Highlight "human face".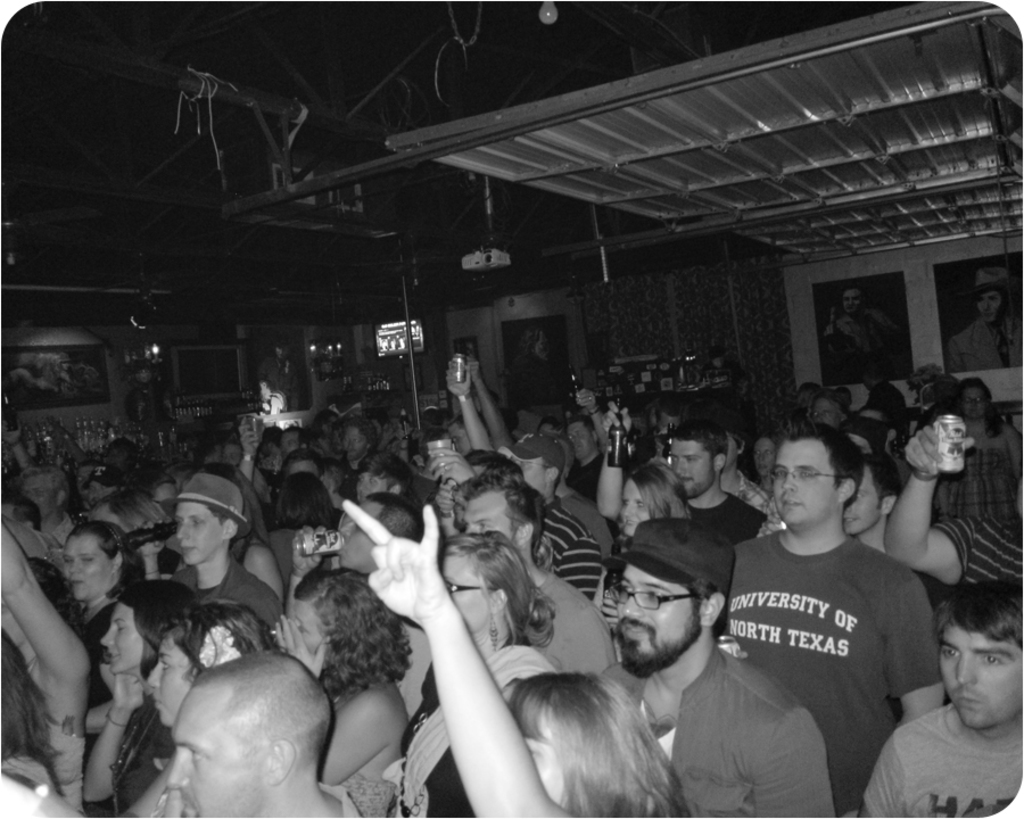
Highlighted region: (102,605,140,678).
